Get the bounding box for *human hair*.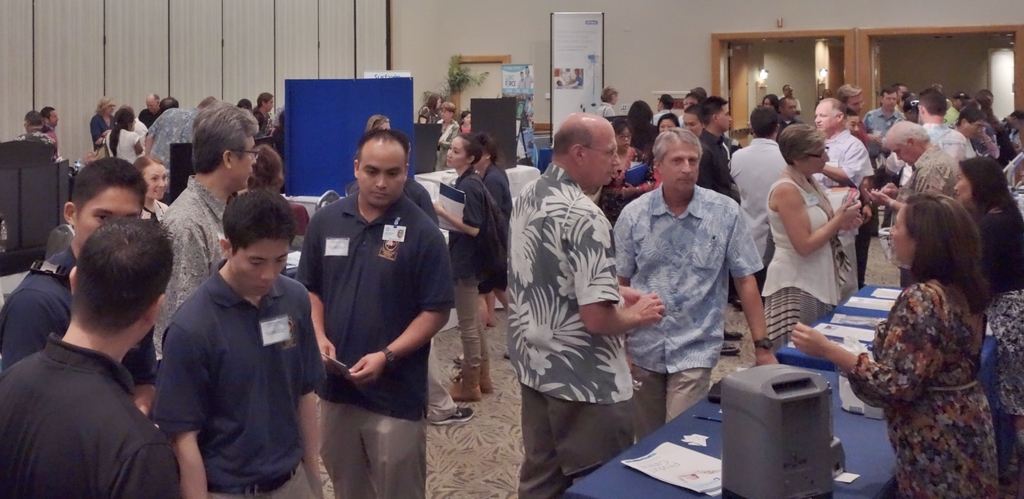
x1=972 y1=92 x2=1006 y2=131.
